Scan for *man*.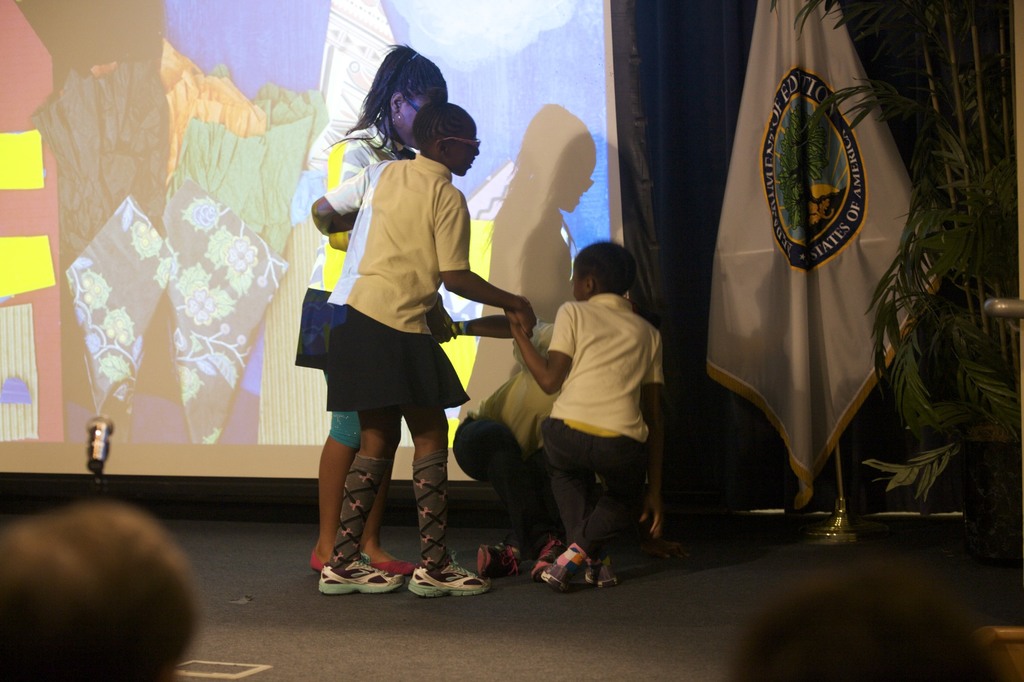
Scan result: {"left": 497, "top": 236, "right": 676, "bottom": 576}.
